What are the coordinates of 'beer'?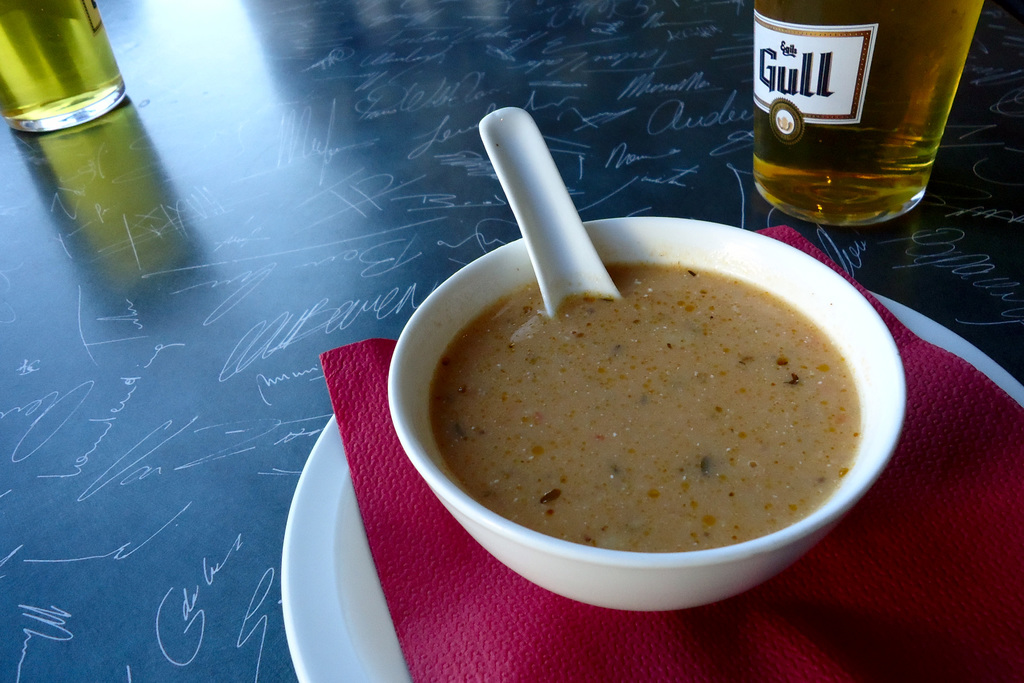
l=753, t=0, r=988, b=231.
